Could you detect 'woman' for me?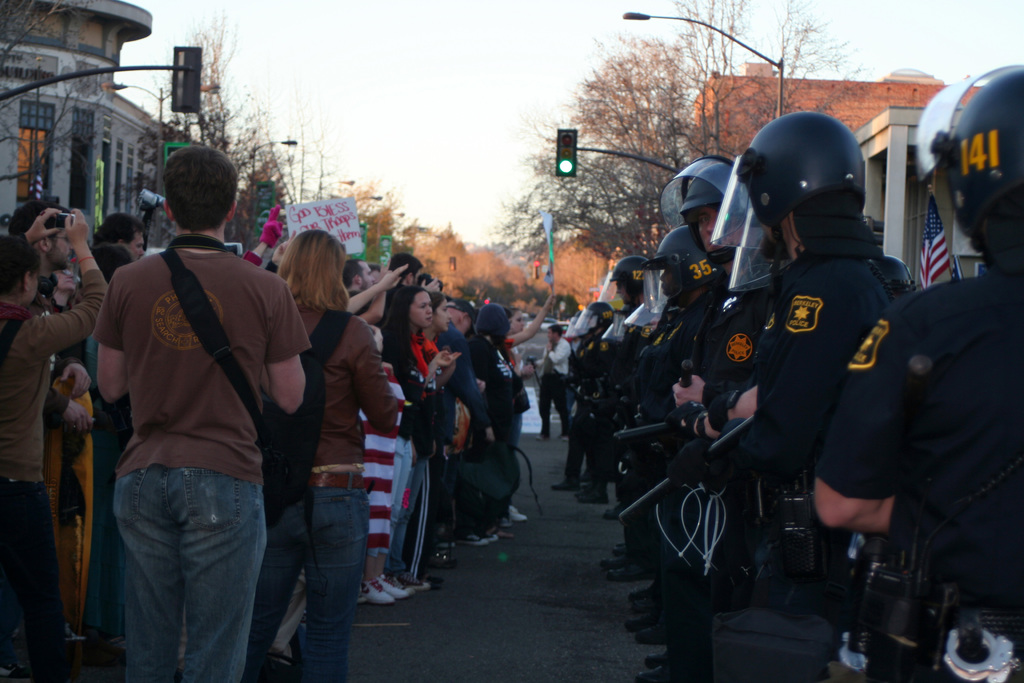
Detection result: x1=0, y1=207, x2=110, y2=682.
